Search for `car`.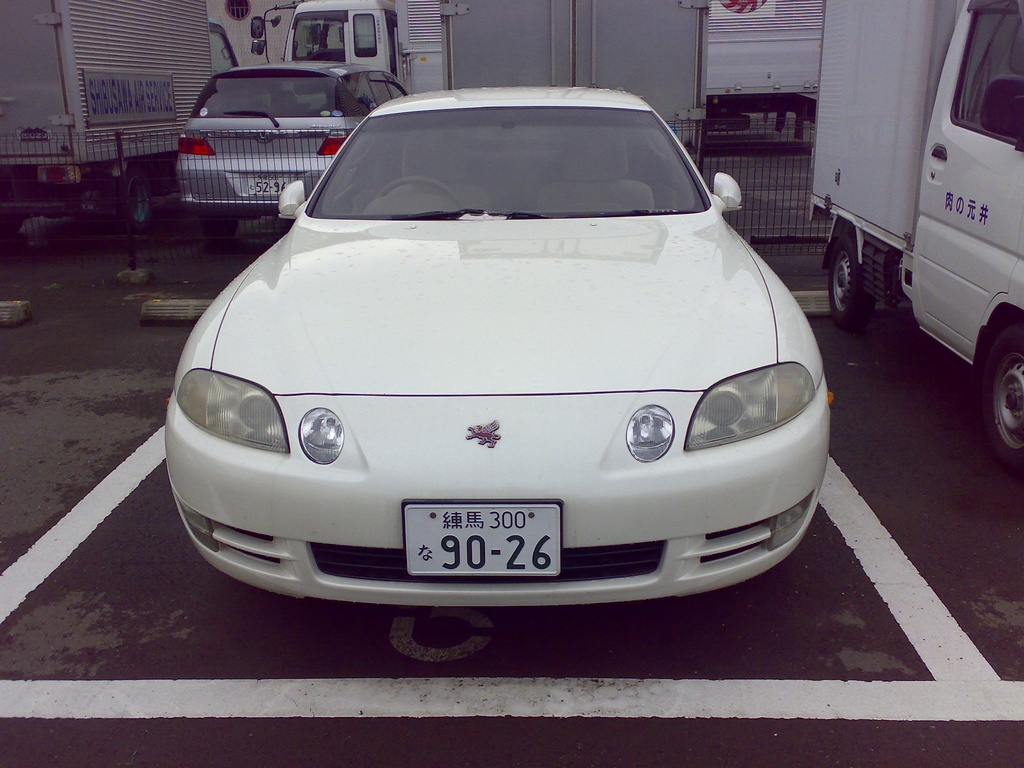
Found at pyautogui.locateOnScreen(175, 53, 410, 233).
